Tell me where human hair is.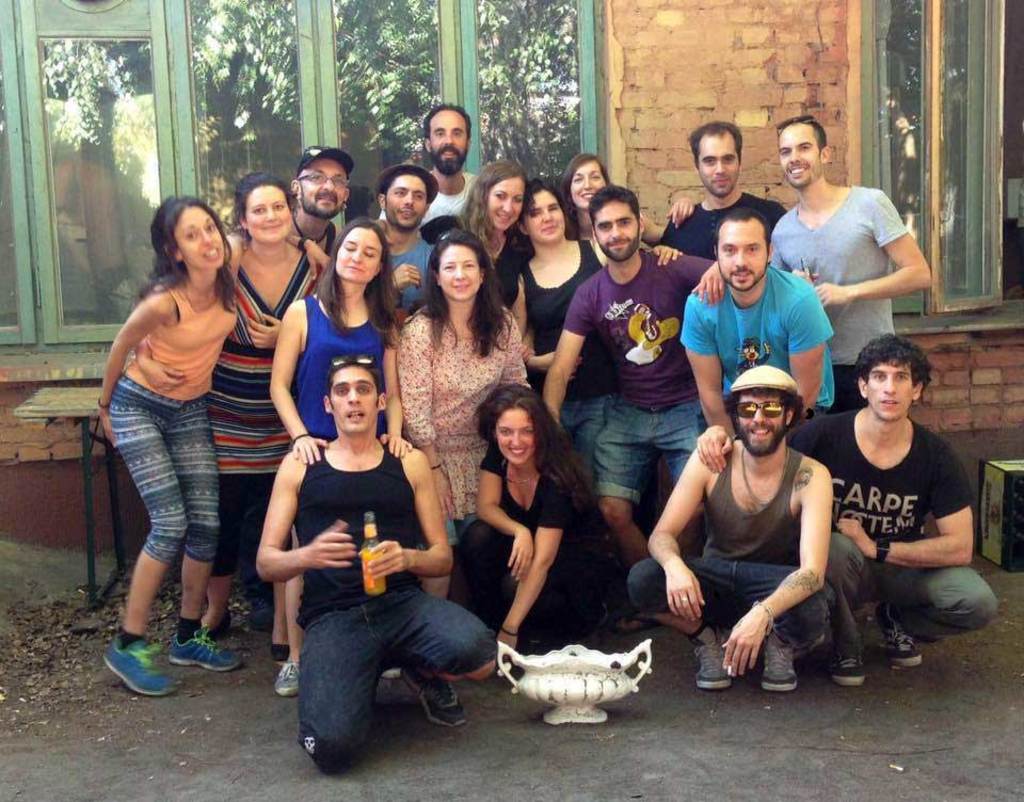
human hair is at 315, 219, 400, 342.
